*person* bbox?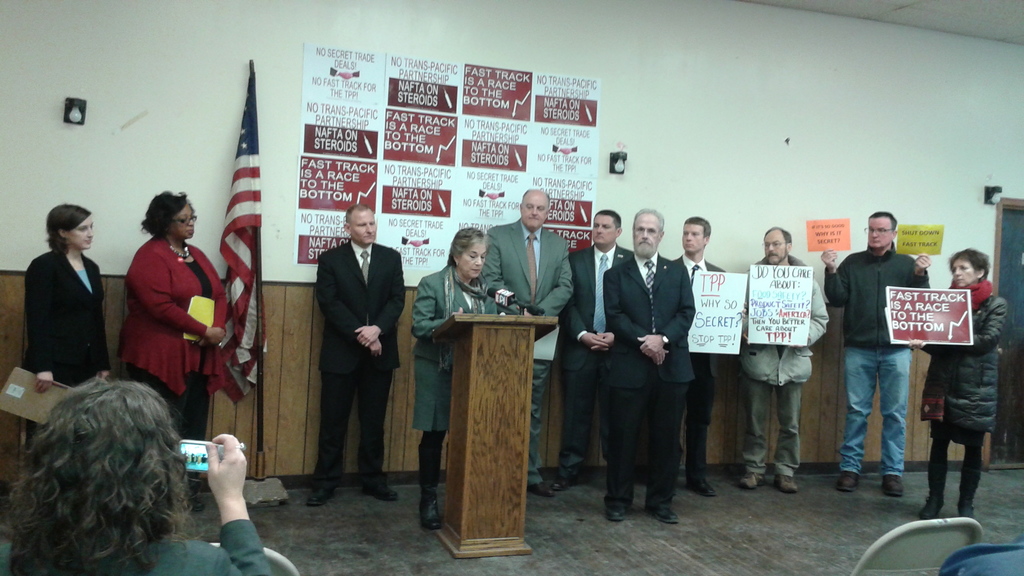
select_region(410, 225, 497, 534)
